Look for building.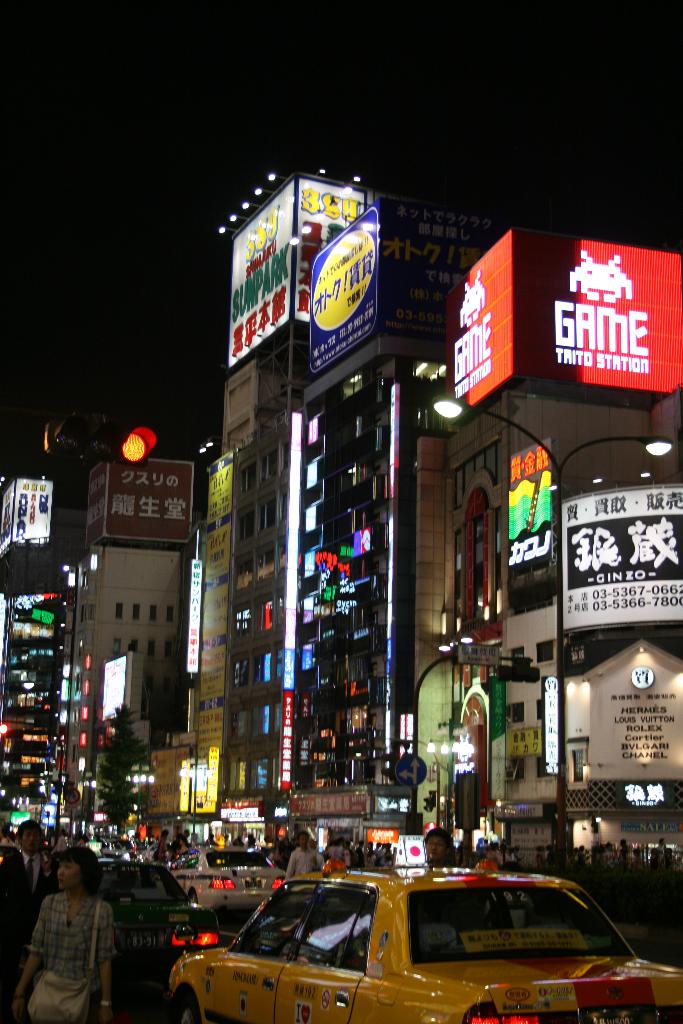
Found: l=73, t=459, r=192, b=826.
